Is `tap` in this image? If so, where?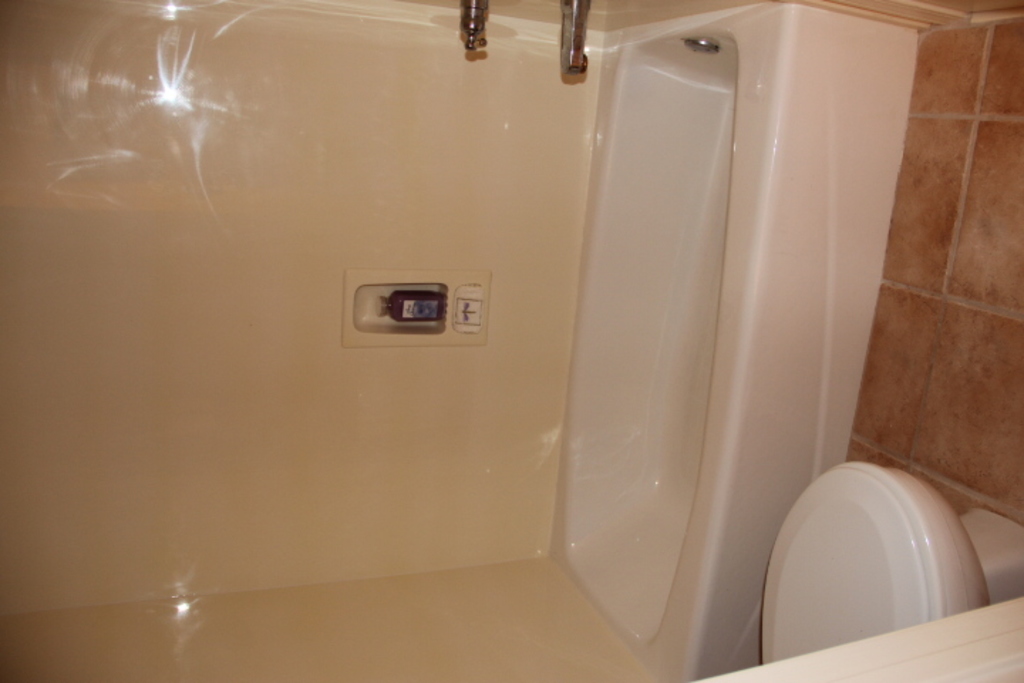
Yes, at {"x1": 558, "y1": 0, "x2": 589, "y2": 73}.
